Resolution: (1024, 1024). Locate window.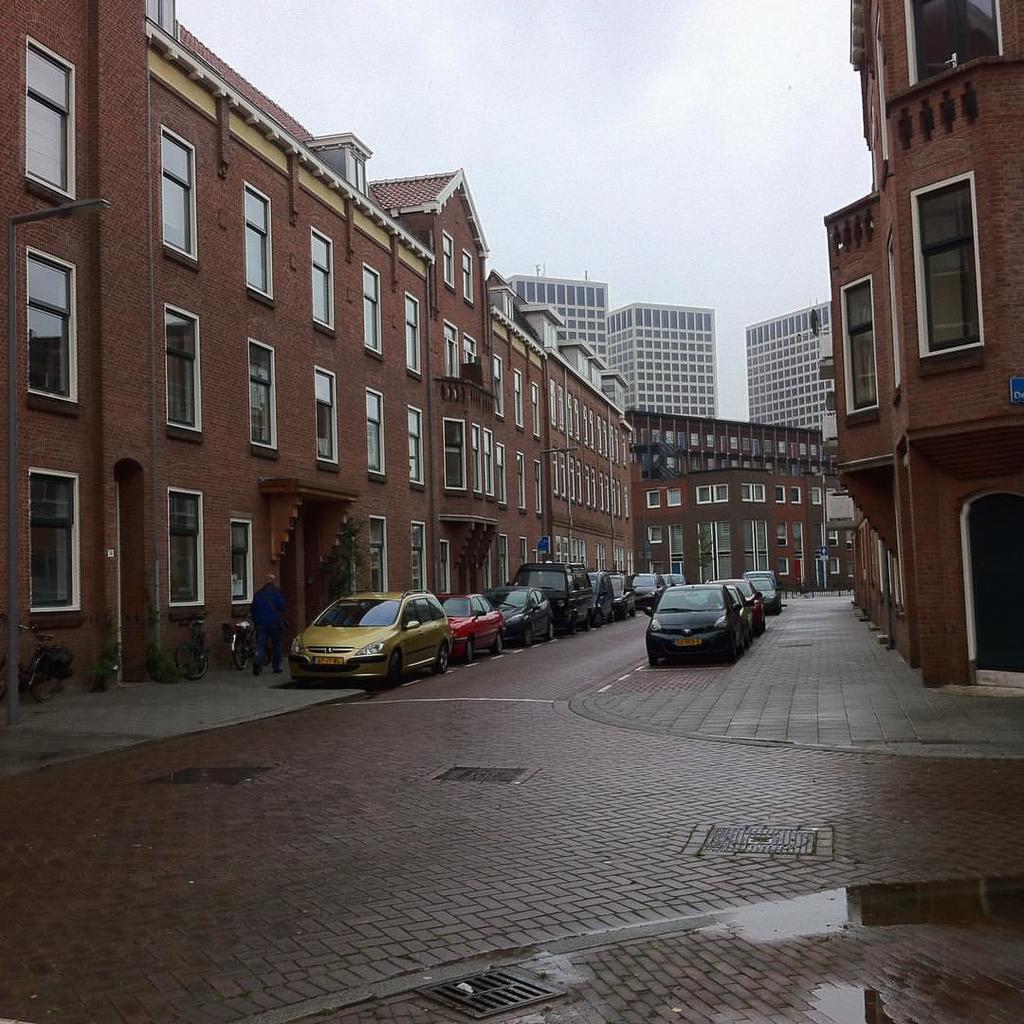
locate(134, 119, 211, 277).
